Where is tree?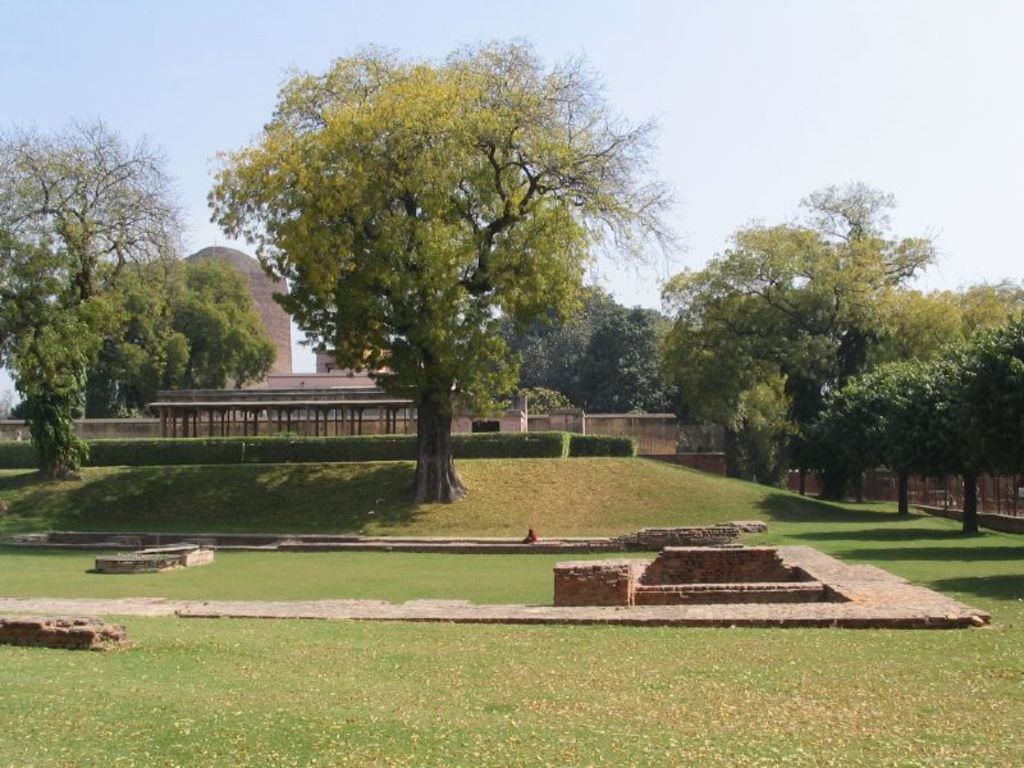
detection(0, 302, 106, 481).
